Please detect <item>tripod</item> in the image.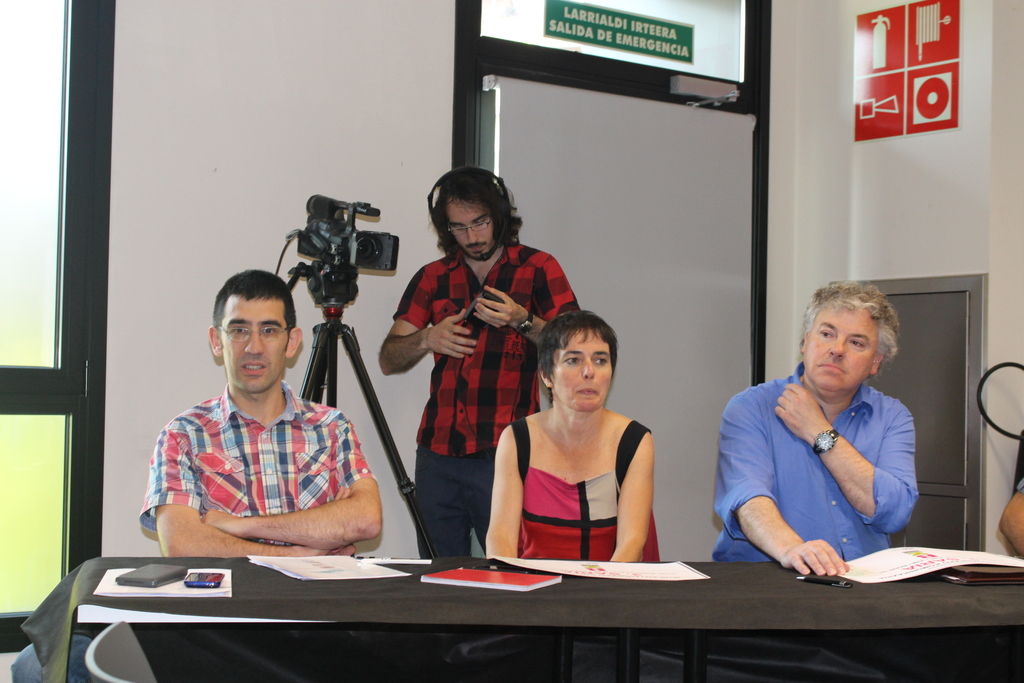
bbox=(285, 256, 438, 561).
